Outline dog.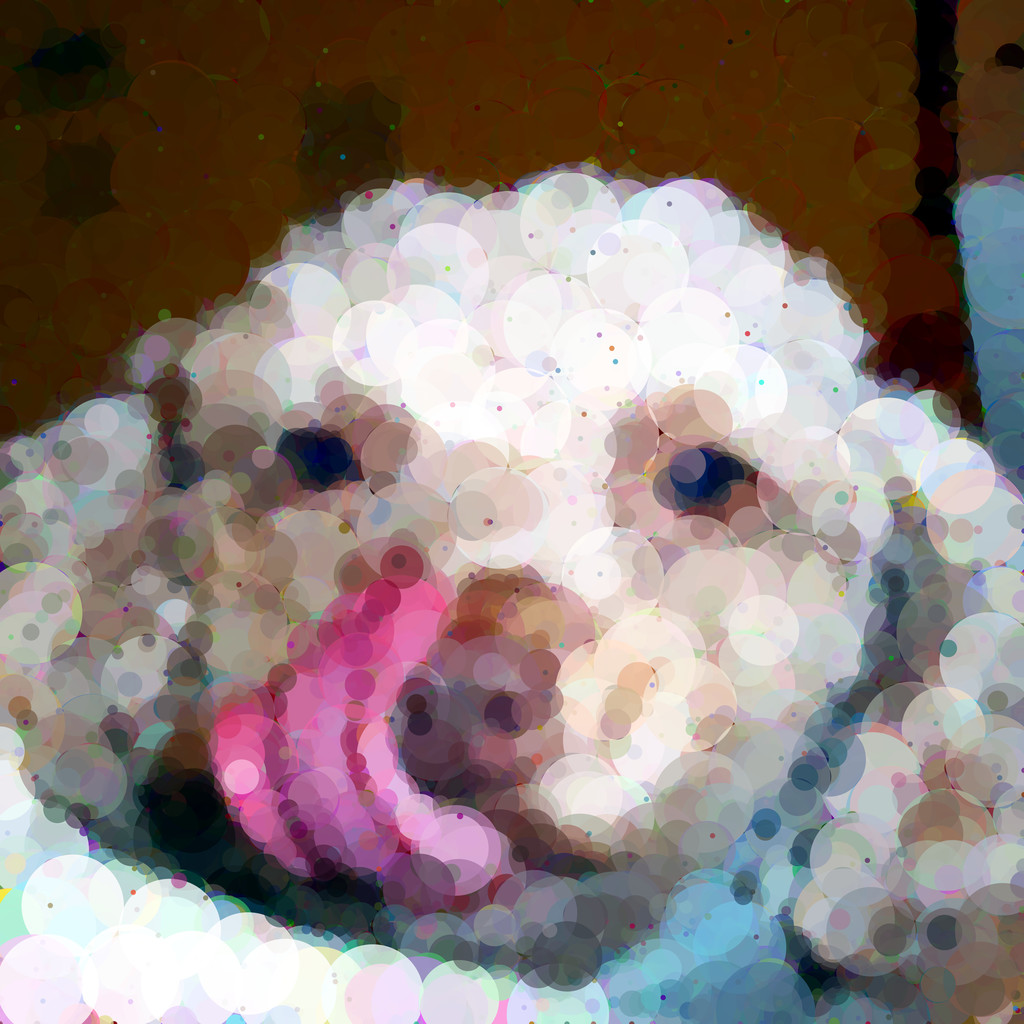
Outline: BBox(0, 155, 1023, 1023).
